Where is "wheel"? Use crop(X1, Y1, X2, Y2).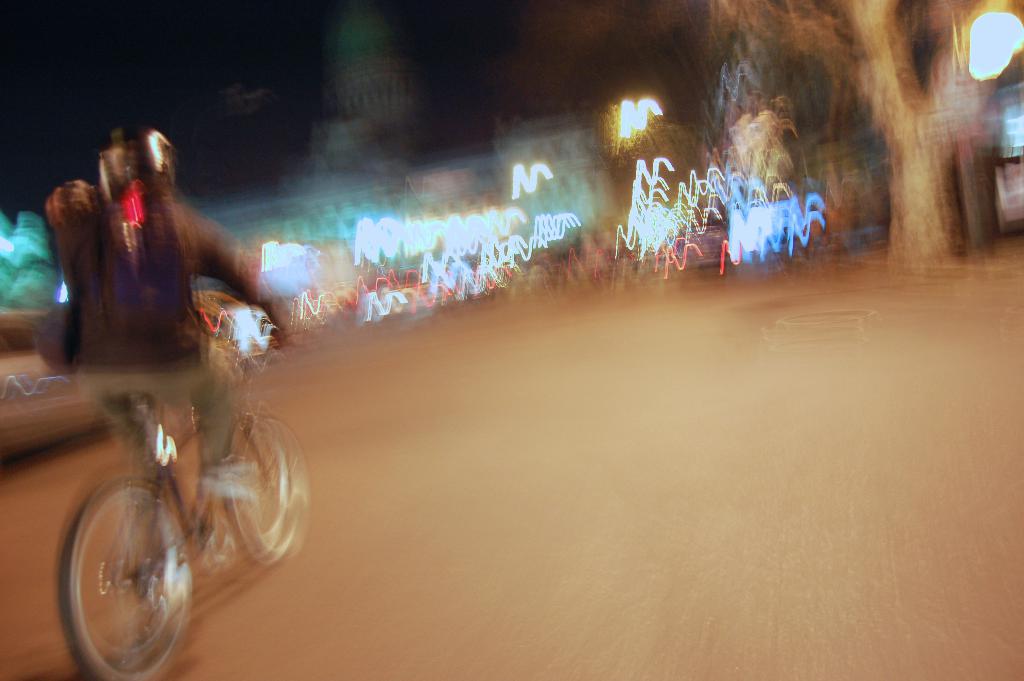
crop(56, 467, 193, 680).
